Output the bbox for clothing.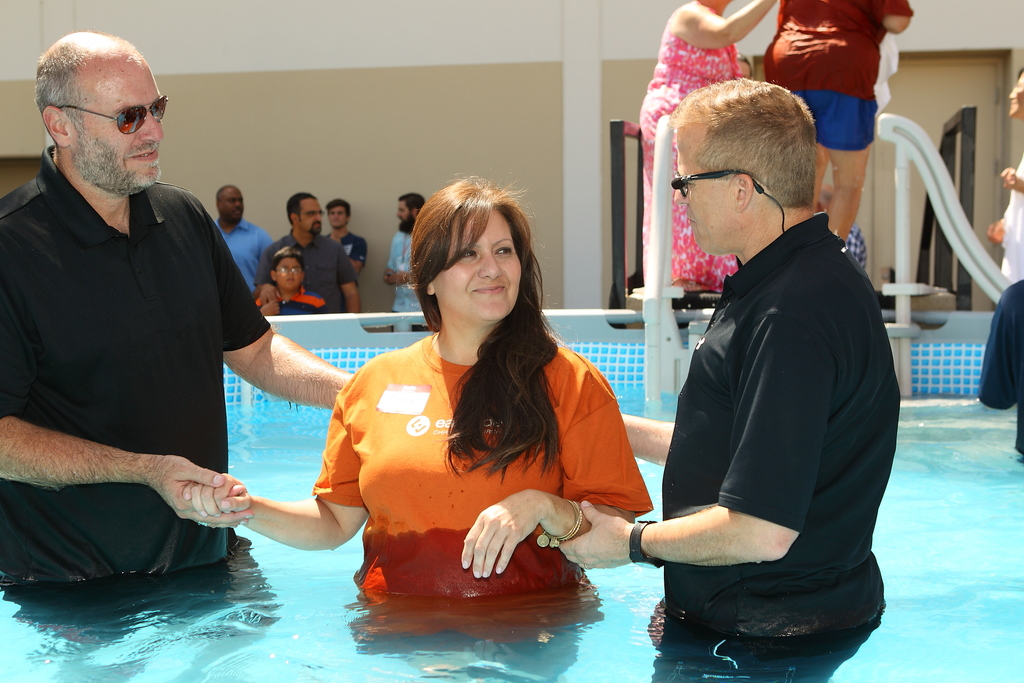
{"x1": 9, "y1": 122, "x2": 291, "y2": 580}.
